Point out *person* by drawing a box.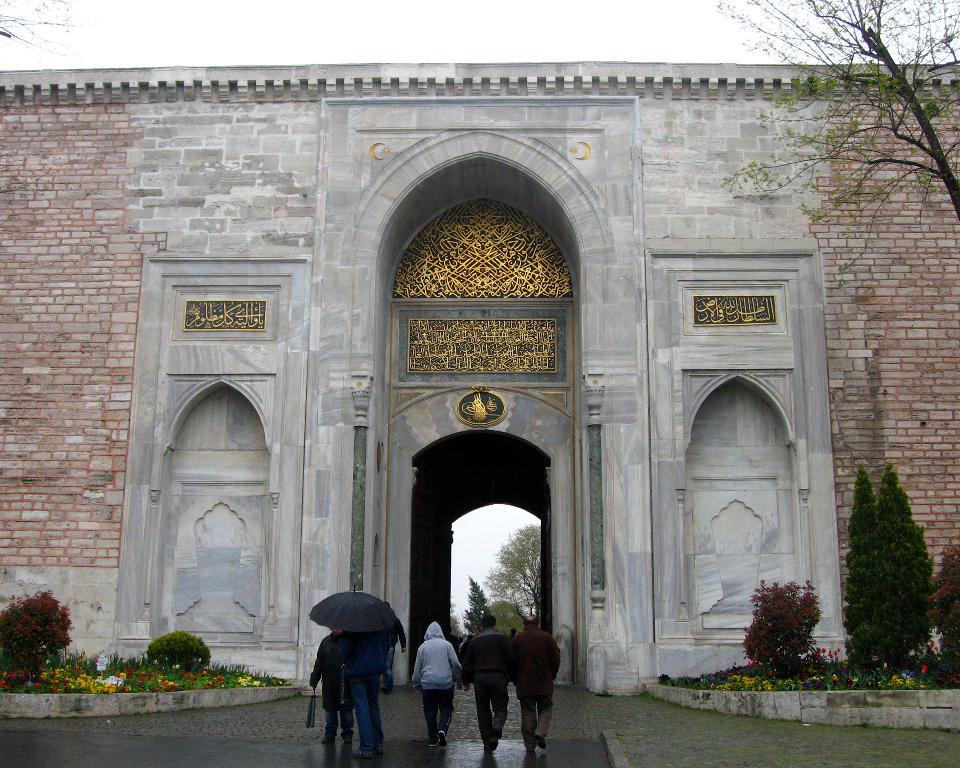
<region>461, 614, 512, 752</region>.
